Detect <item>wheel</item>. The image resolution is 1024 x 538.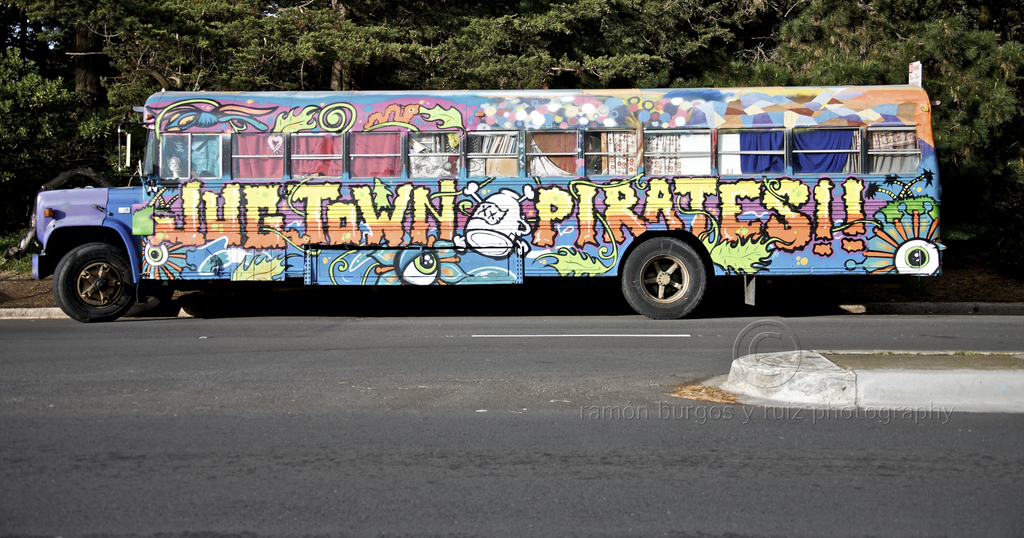
{"x1": 53, "y1": 245, "x2": 140, "y2": 320}.
